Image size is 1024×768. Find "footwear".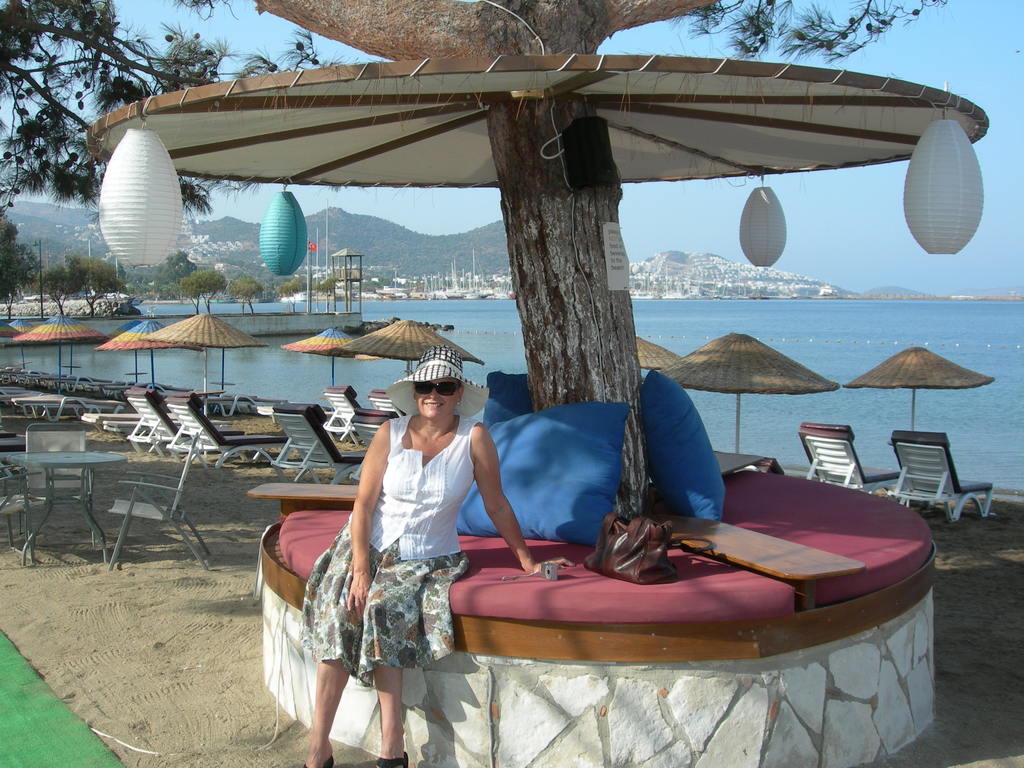
369 751 406 767.
